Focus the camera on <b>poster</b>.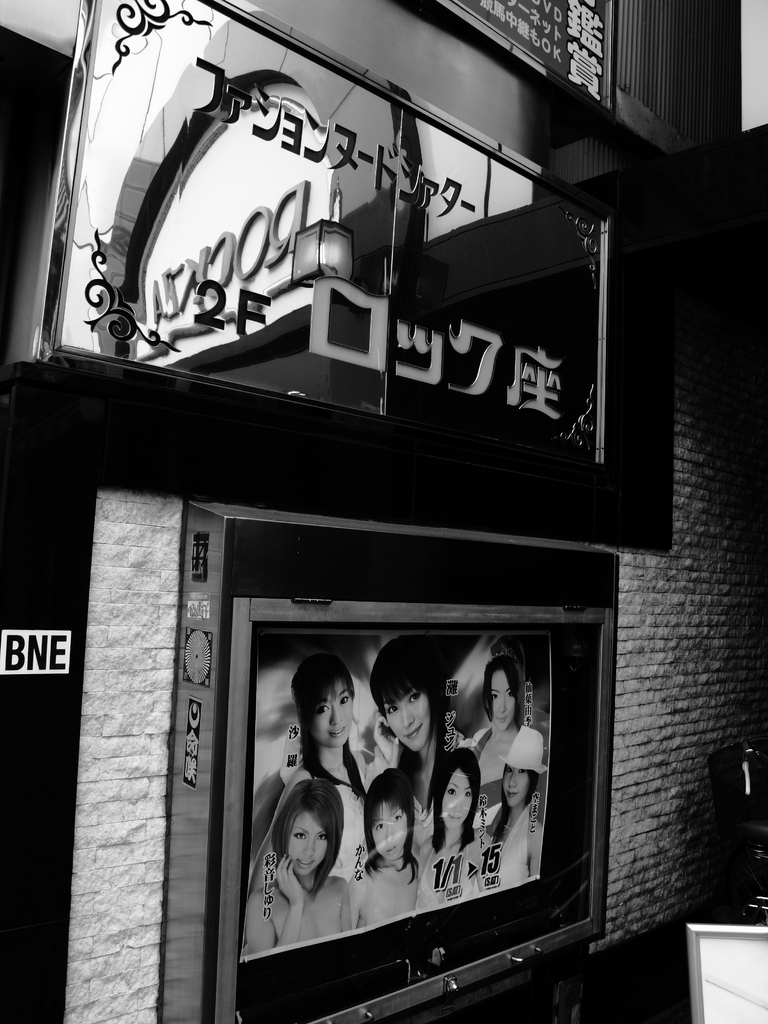
Focus region: [left=65, top=0, right=605, bottom=468].
